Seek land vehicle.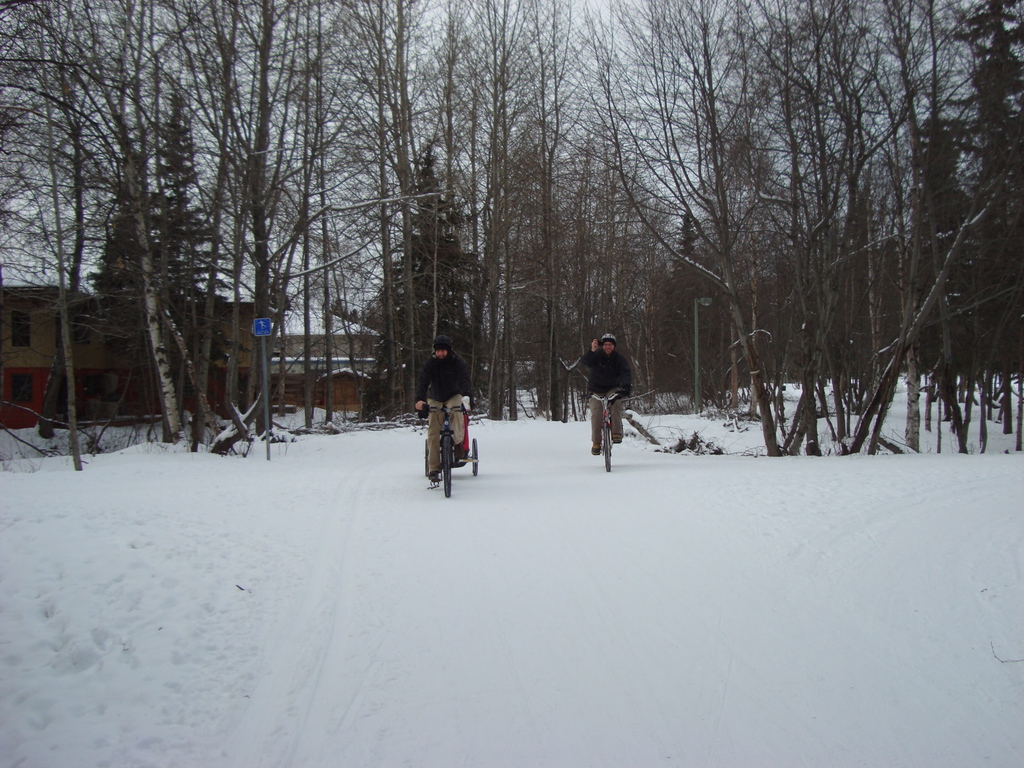
bbox=(413, 396, 483, 494).
